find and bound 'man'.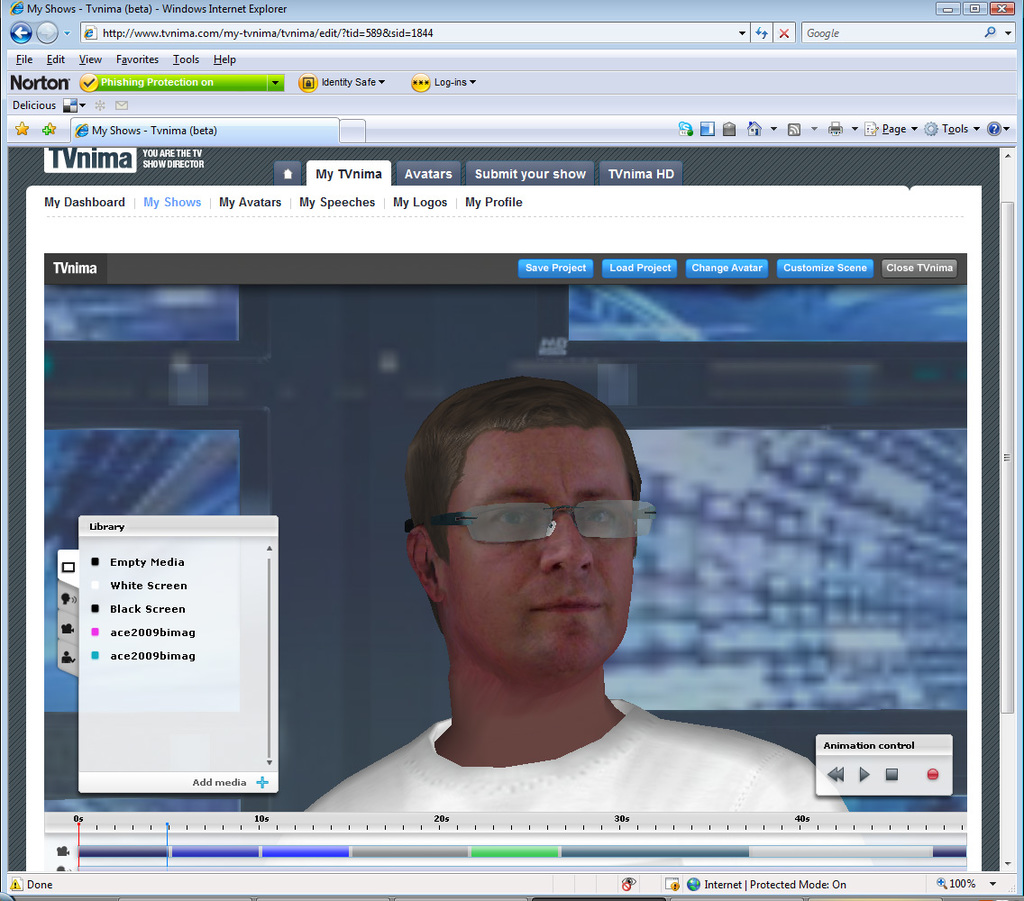
Bound: (left=302, top=379, right=830, bottom=855).
